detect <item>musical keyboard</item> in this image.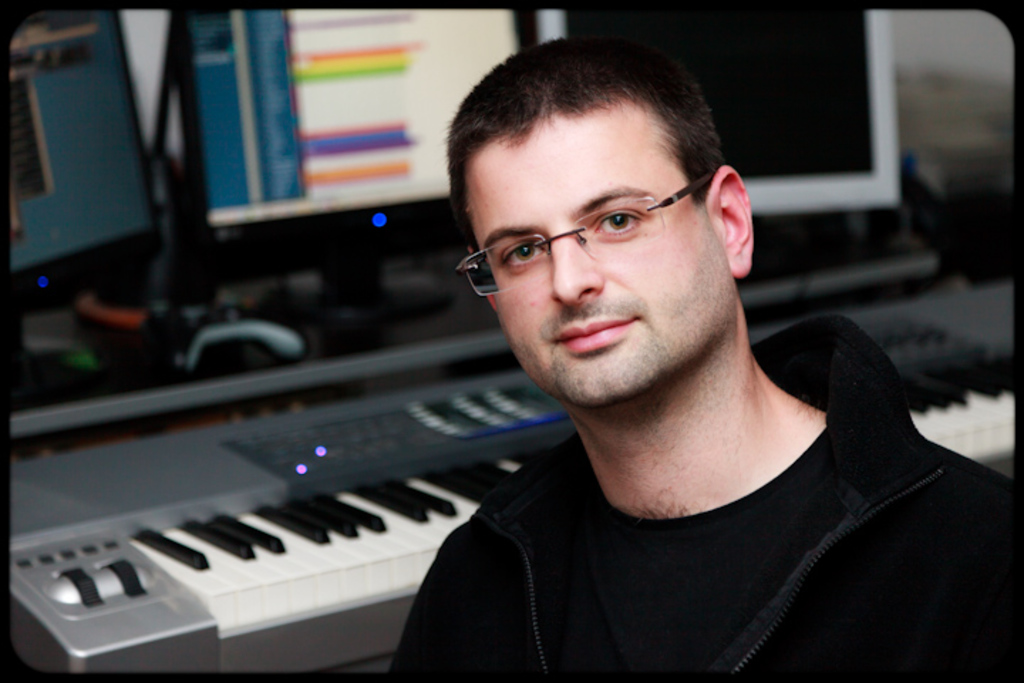
Detection: 0 276 1023 682.
